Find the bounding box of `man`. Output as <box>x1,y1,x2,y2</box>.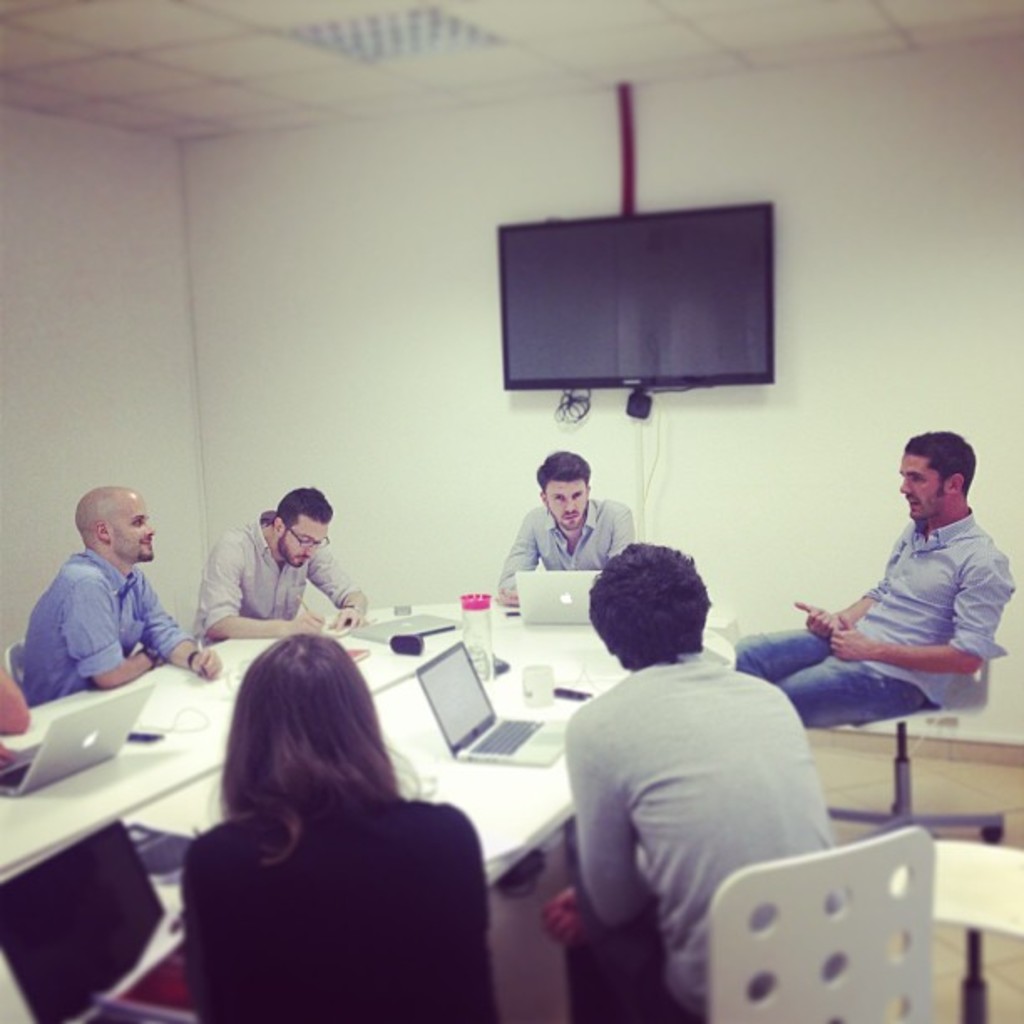
<box>490,448,637,611</box>.
